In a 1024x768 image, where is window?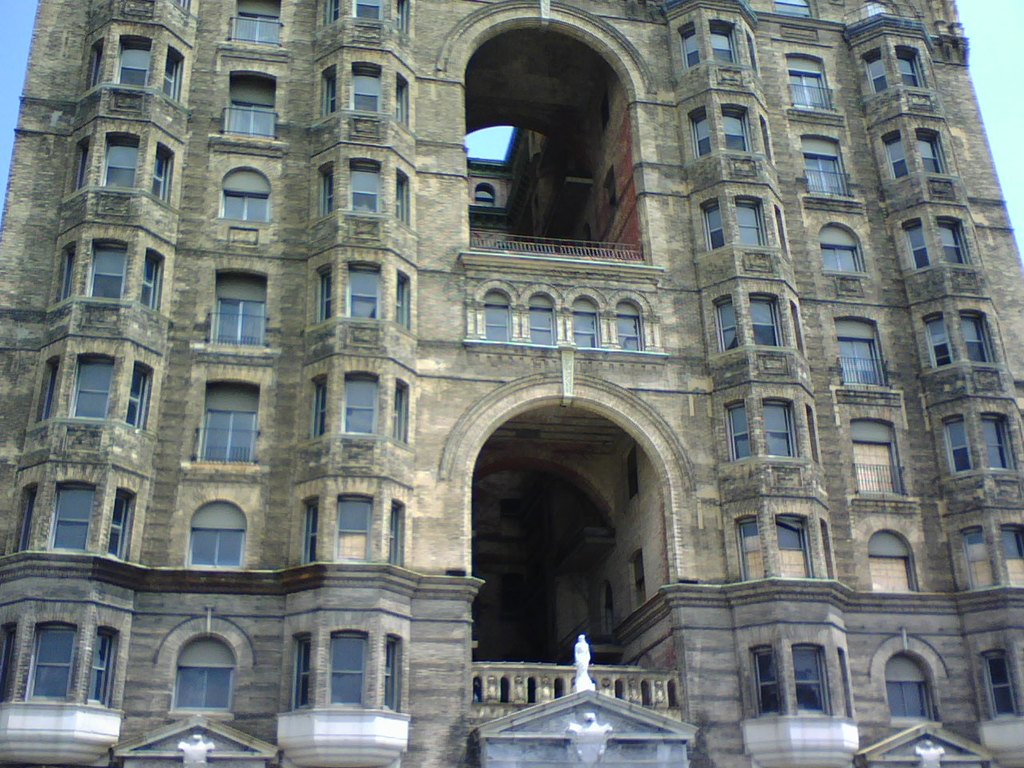
bbox(173, 664, 235, 708).
